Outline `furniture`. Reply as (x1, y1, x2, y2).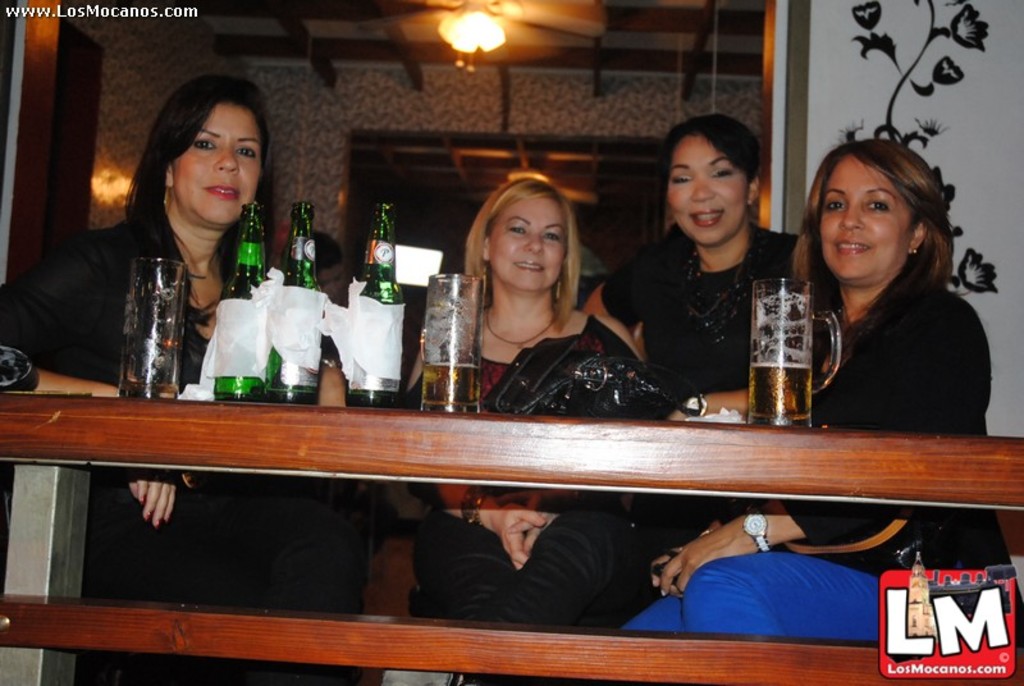
(0, 390, 1023, 685).
